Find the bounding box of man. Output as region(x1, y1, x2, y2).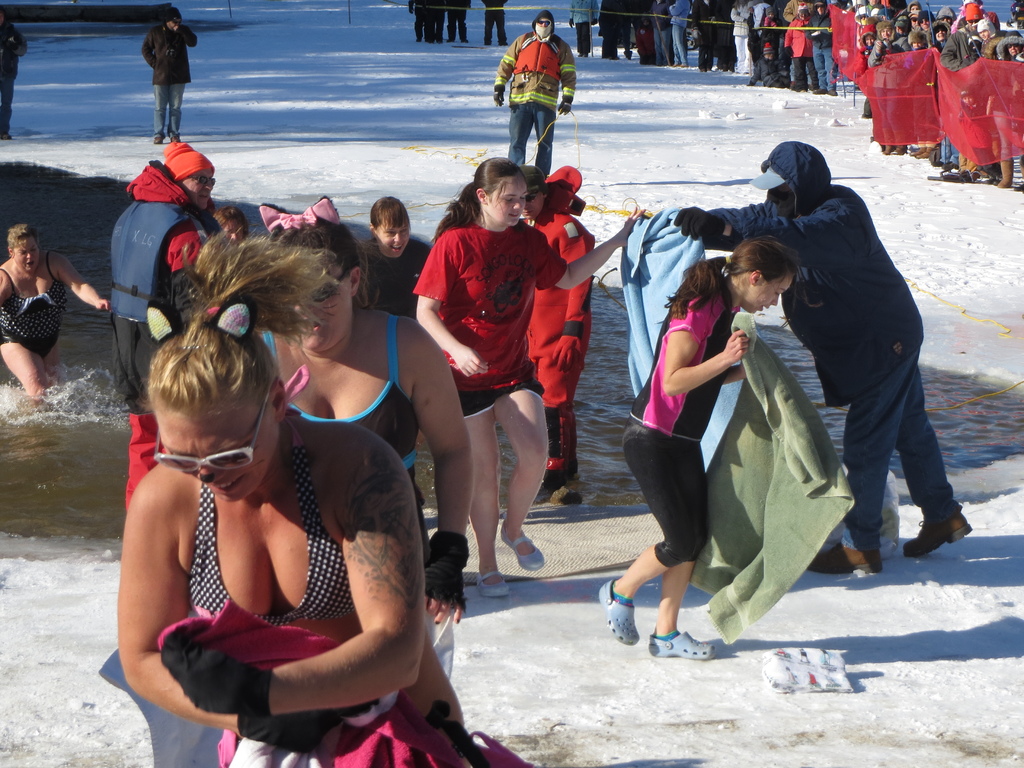
region(641, 140, 970, 575).
